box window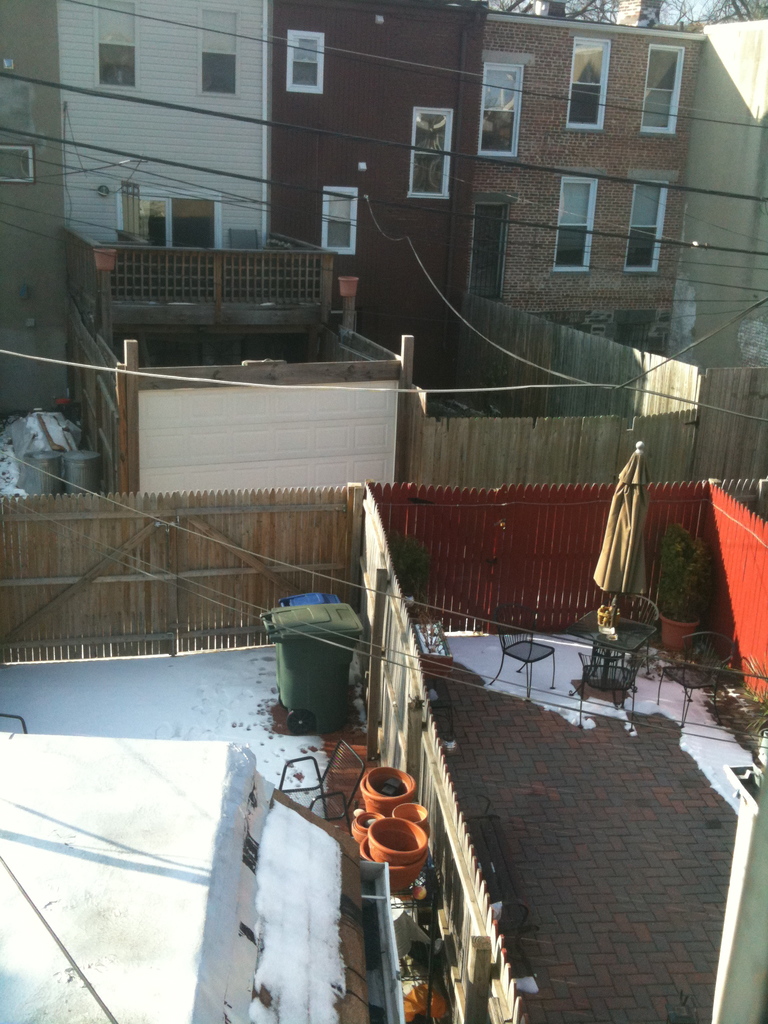
Rect(286, 31, 324, 95)
